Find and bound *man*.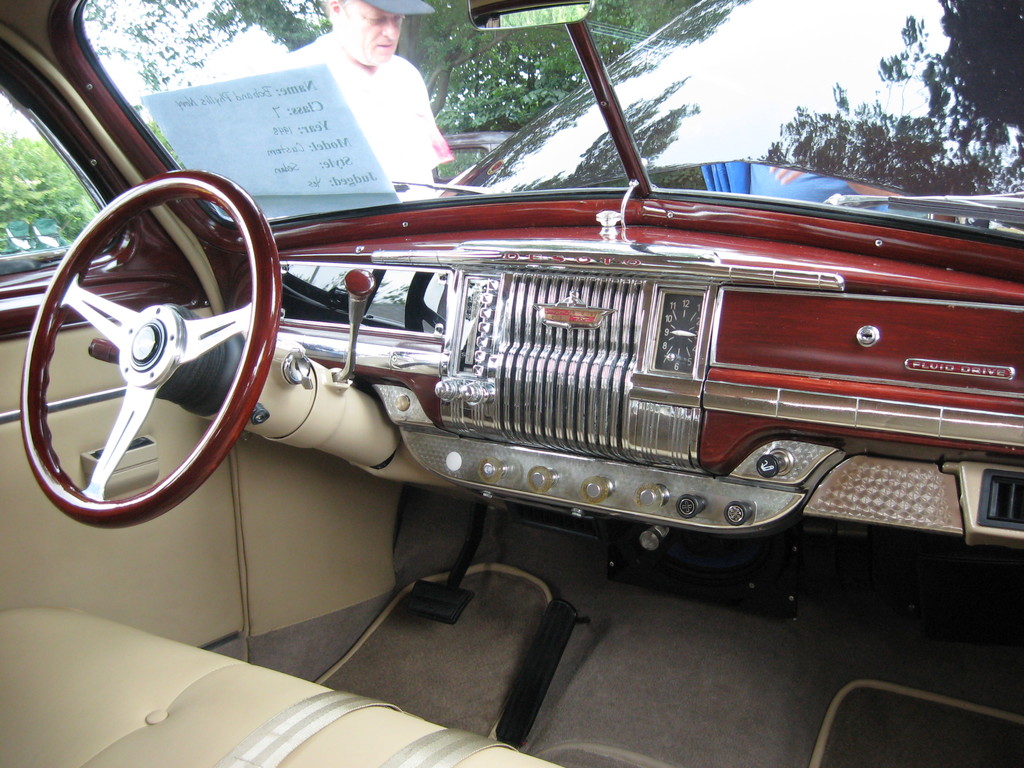
Bound: [292,12,467,193].
